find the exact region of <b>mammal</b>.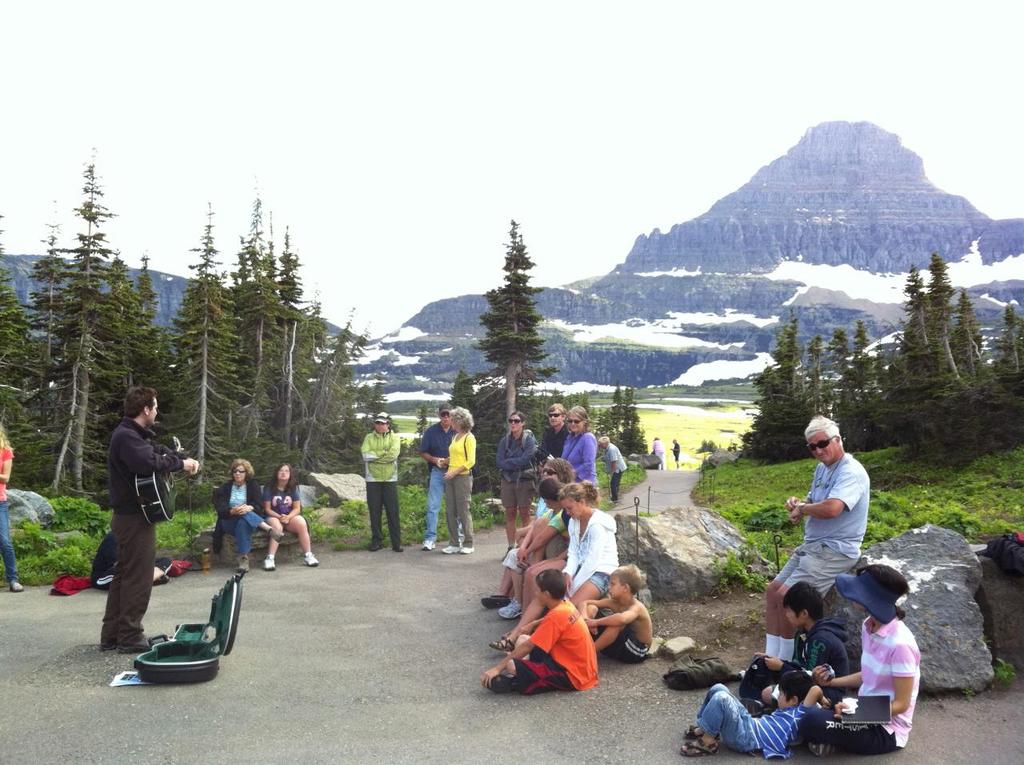
Exact region: x1=558 y1=399 x2=602 y2=491.
